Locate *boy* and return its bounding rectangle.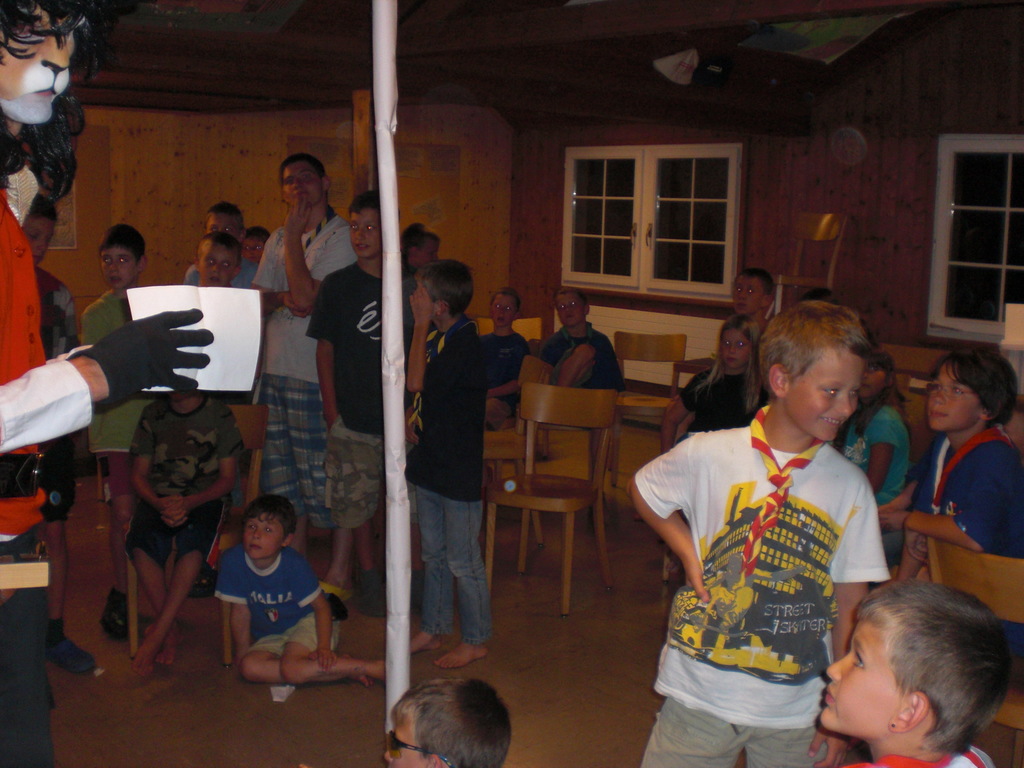
732, 266, 772, 333.
